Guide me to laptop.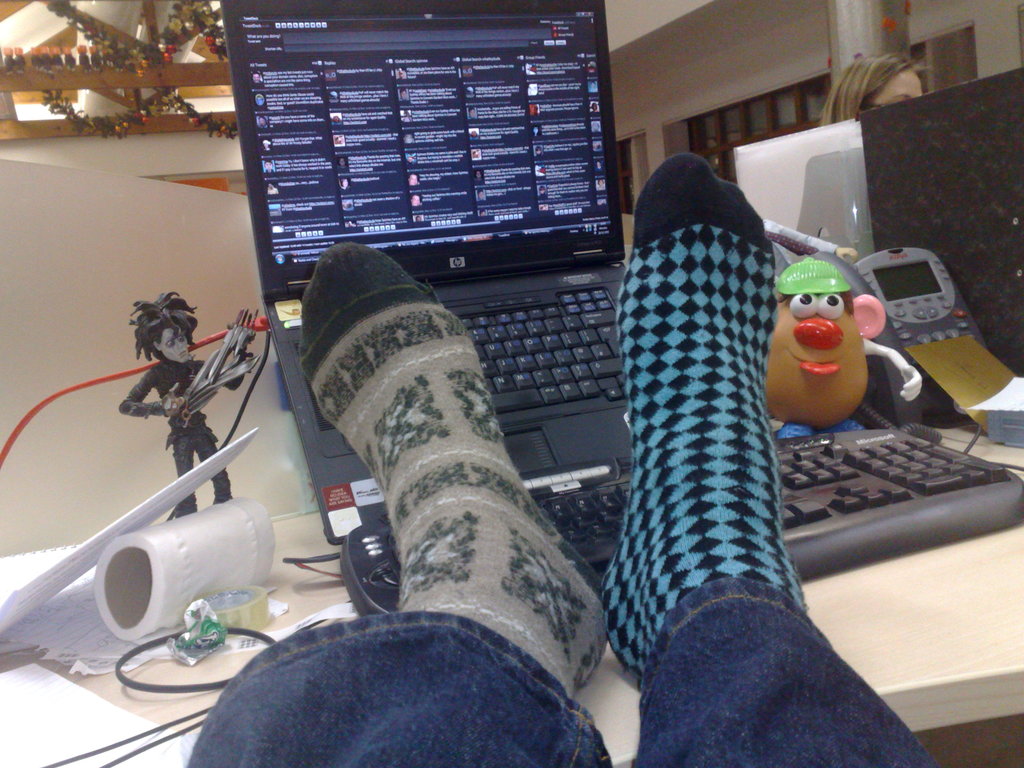
Guidance: {"x1": 219, "y1": 0, "x2": 629, "y2": 544}.
